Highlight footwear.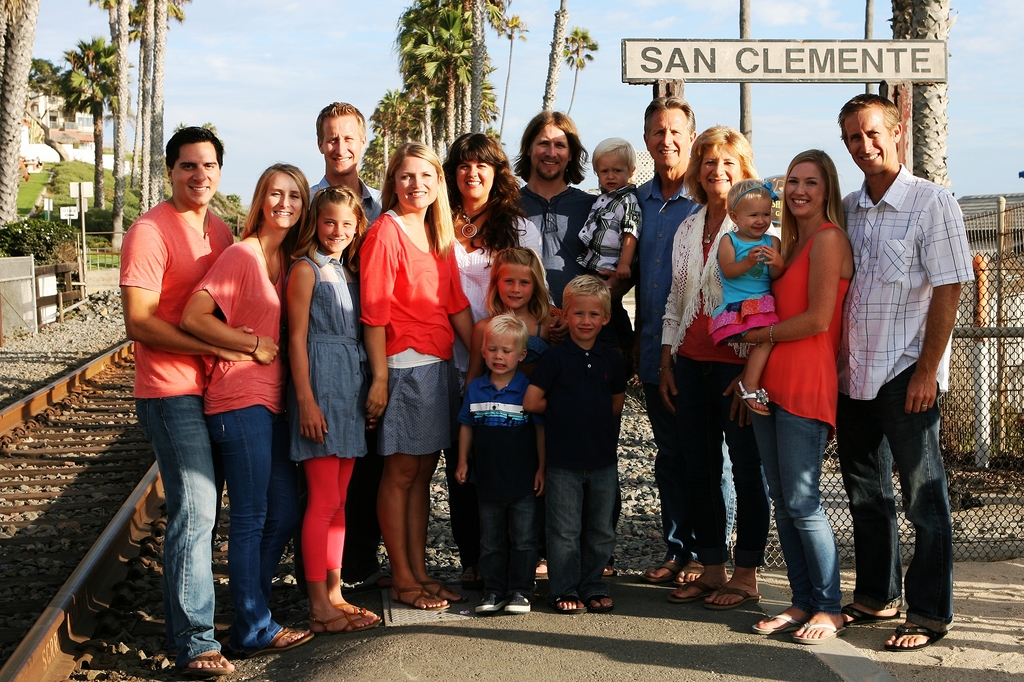
Highlighted region: (243,622,308,651).
